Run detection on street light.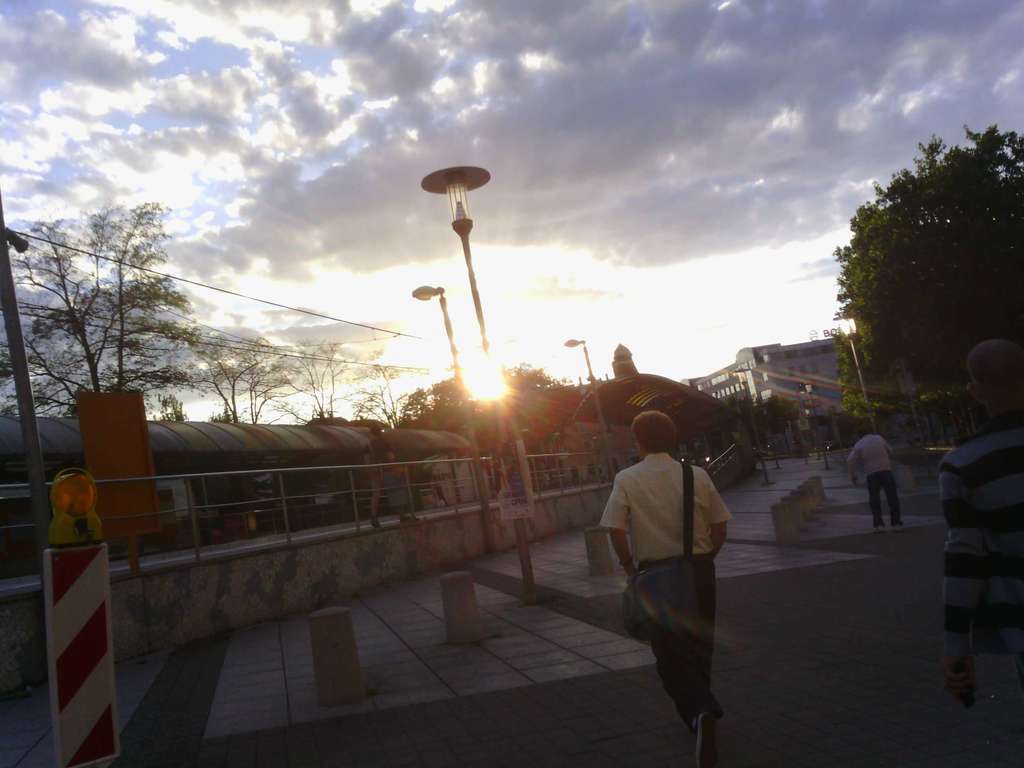
Result: bbox(734, 364, 771, 490).
